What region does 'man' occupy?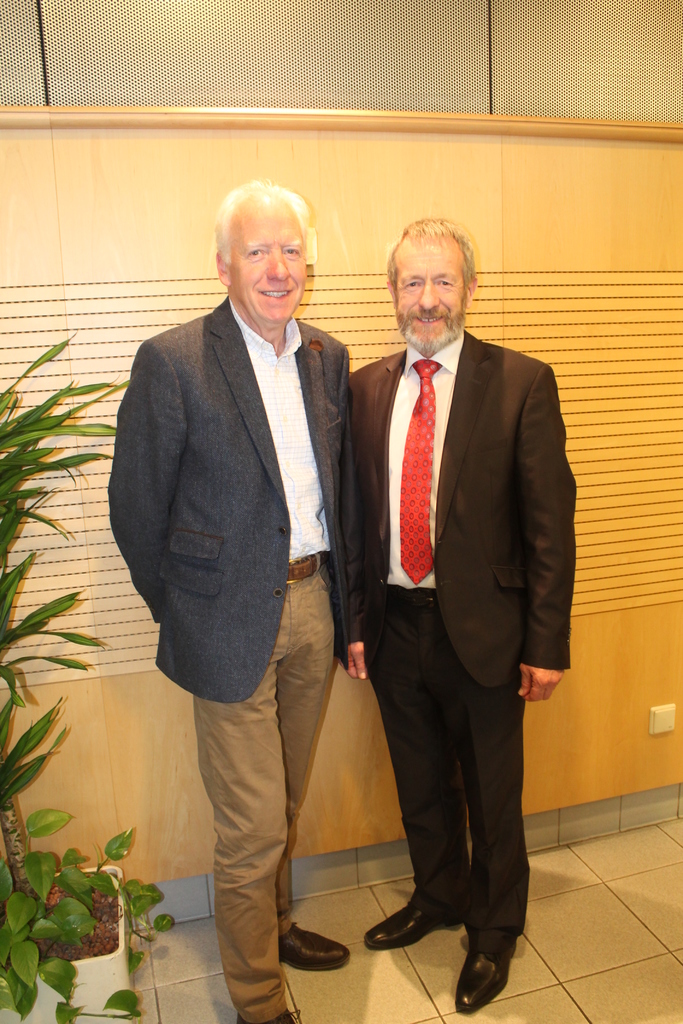
[111, 172, 377, 956].
